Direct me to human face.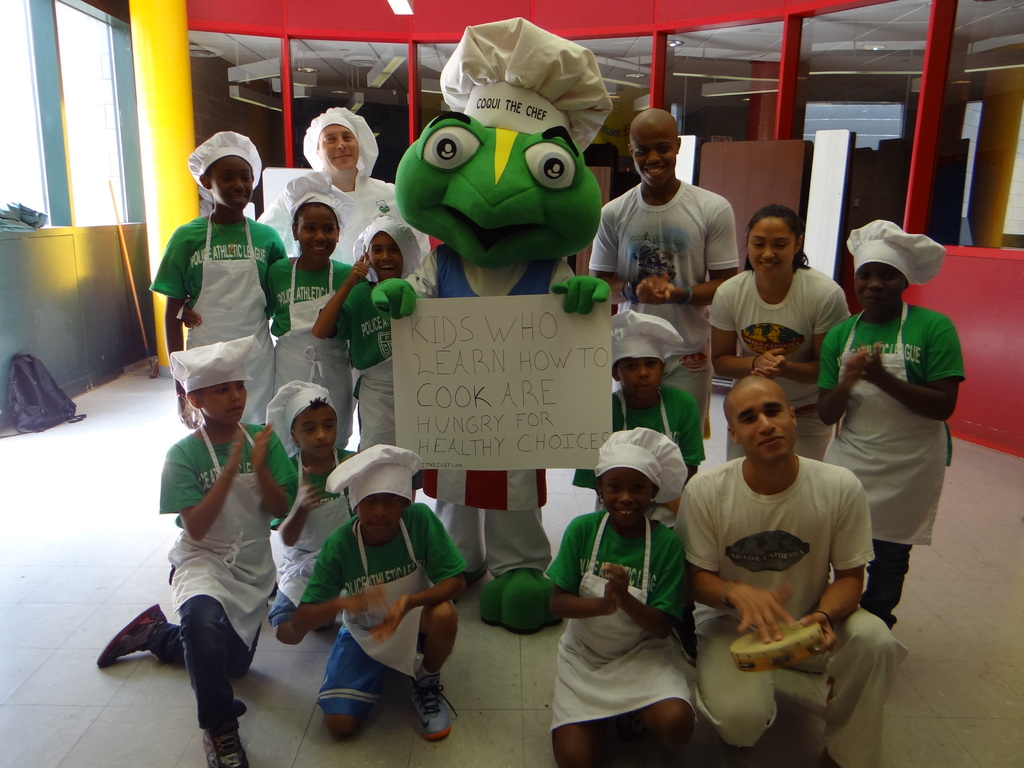
Direction: pyautogui.locateOnScreen(629, 122, 676, 184).
